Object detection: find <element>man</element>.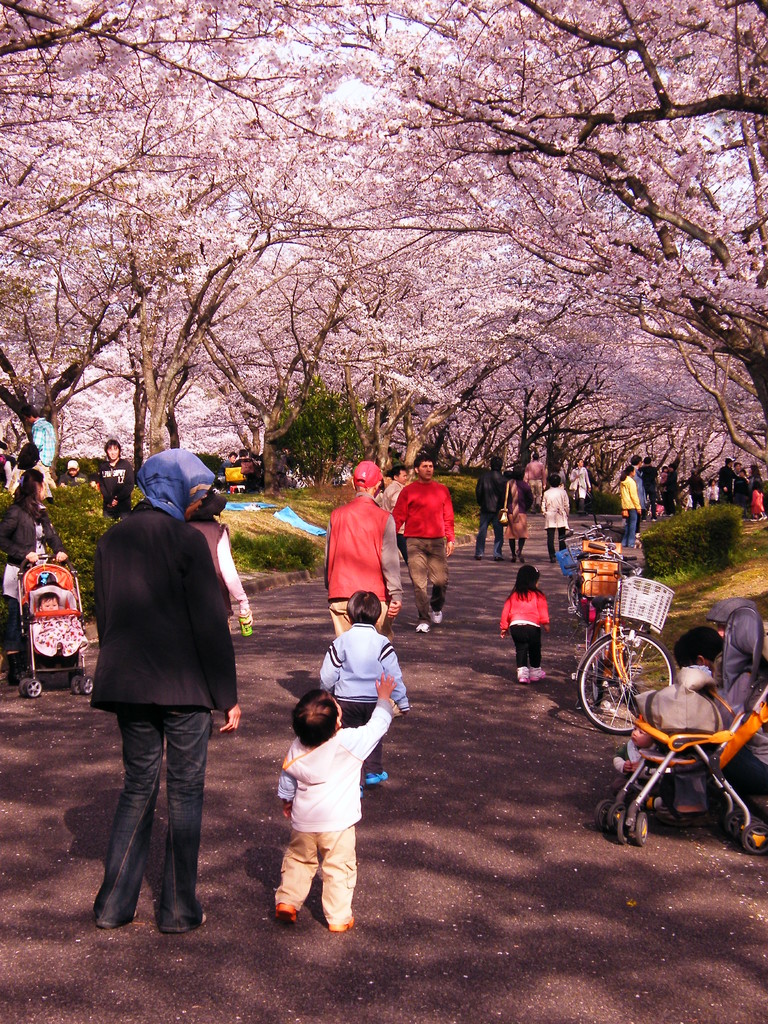
{"x1": 392, "y1": 450, "x2": 455, "y2": 630}.
